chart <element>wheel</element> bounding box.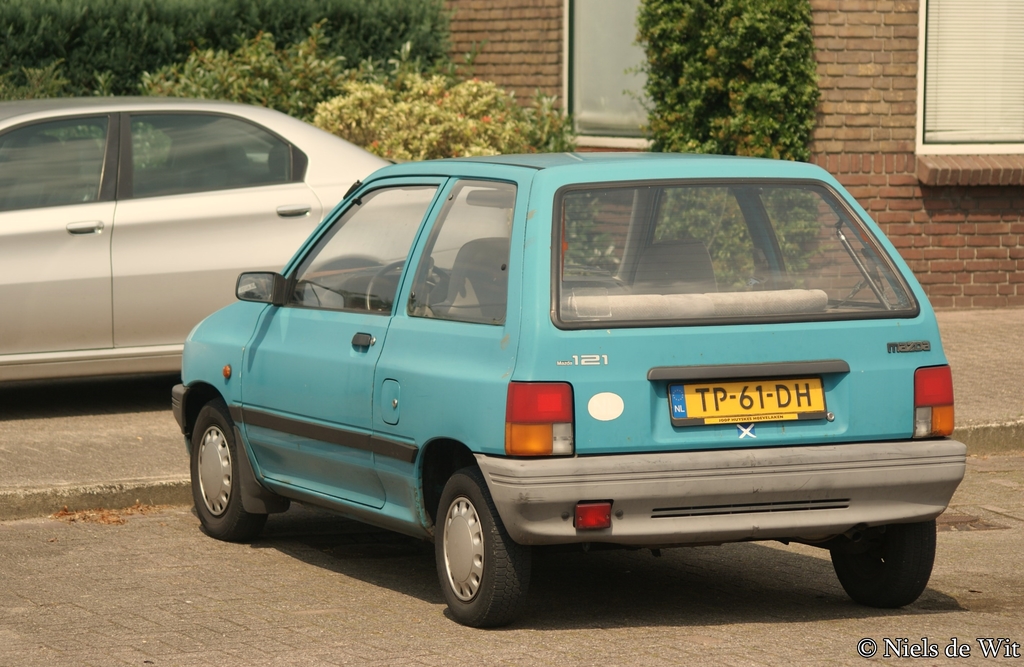
Charted: select_region(829, 520, 936, 607).
